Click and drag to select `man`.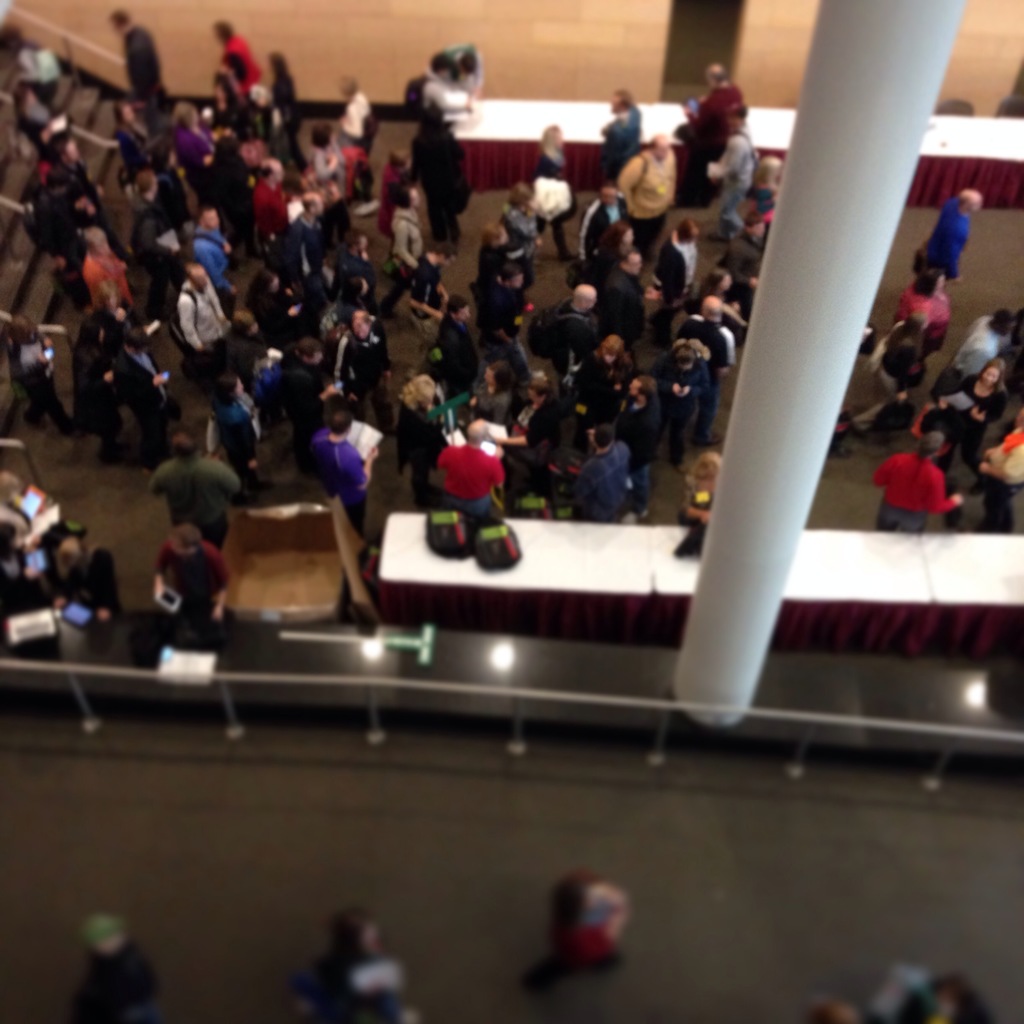
Selection: rect(981, 407, 1023, 529).
